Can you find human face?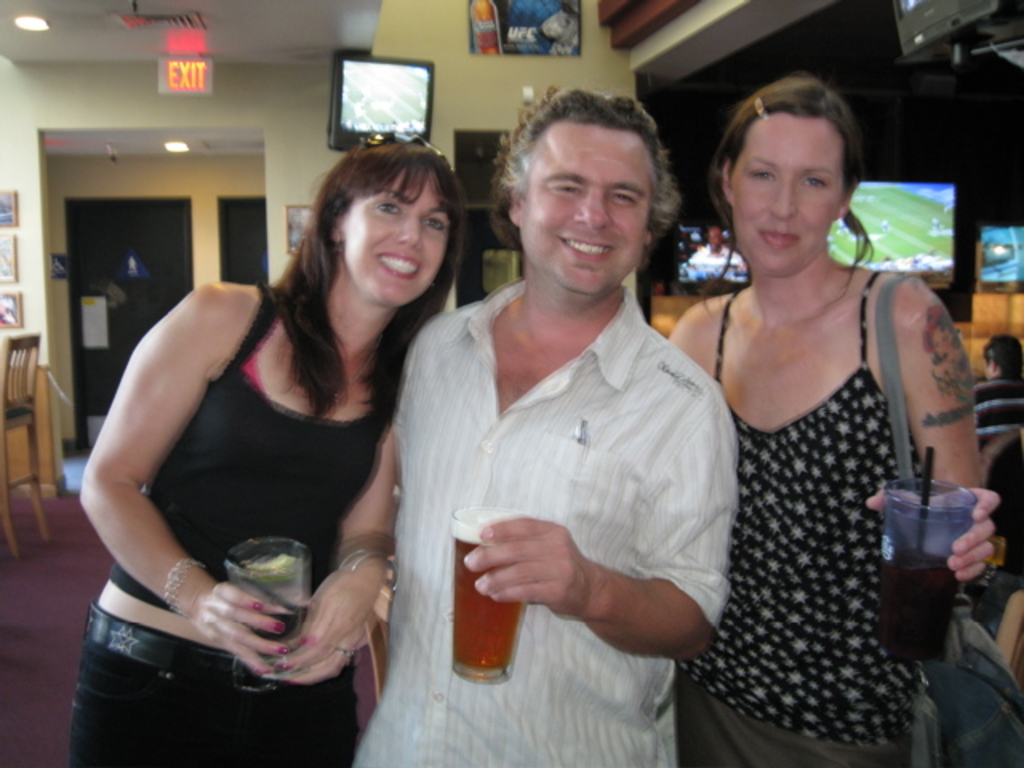
Yes, bounding box: select_region(733, 112, 845, 275).
